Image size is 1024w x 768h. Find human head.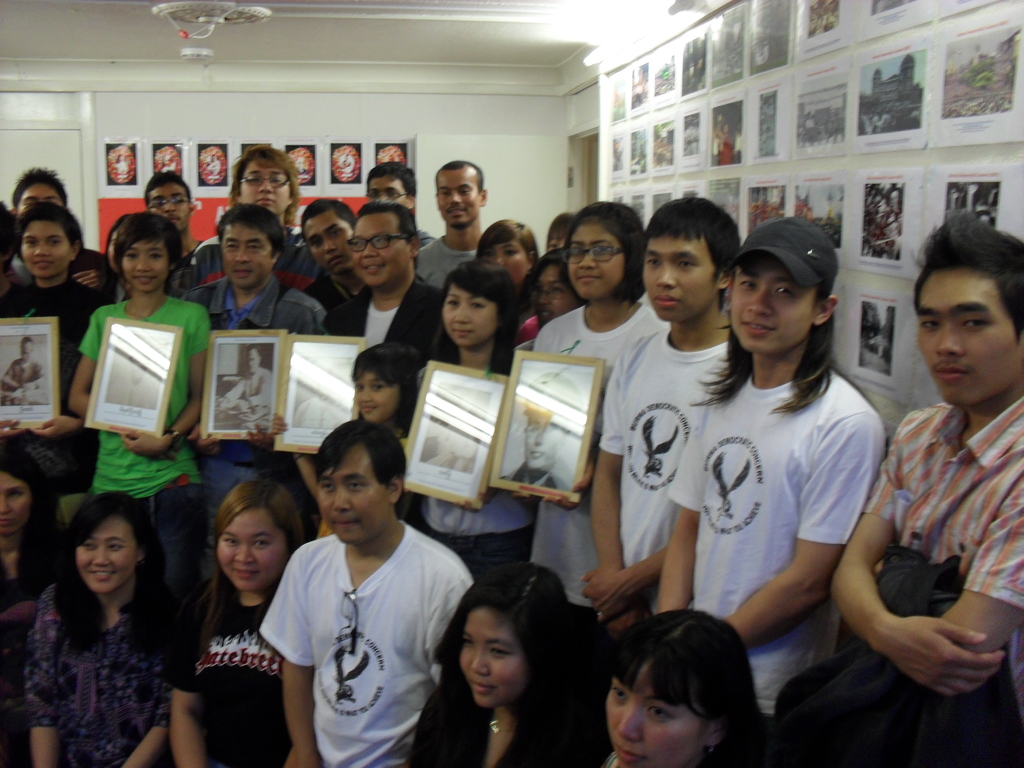
99 214 134 271.
